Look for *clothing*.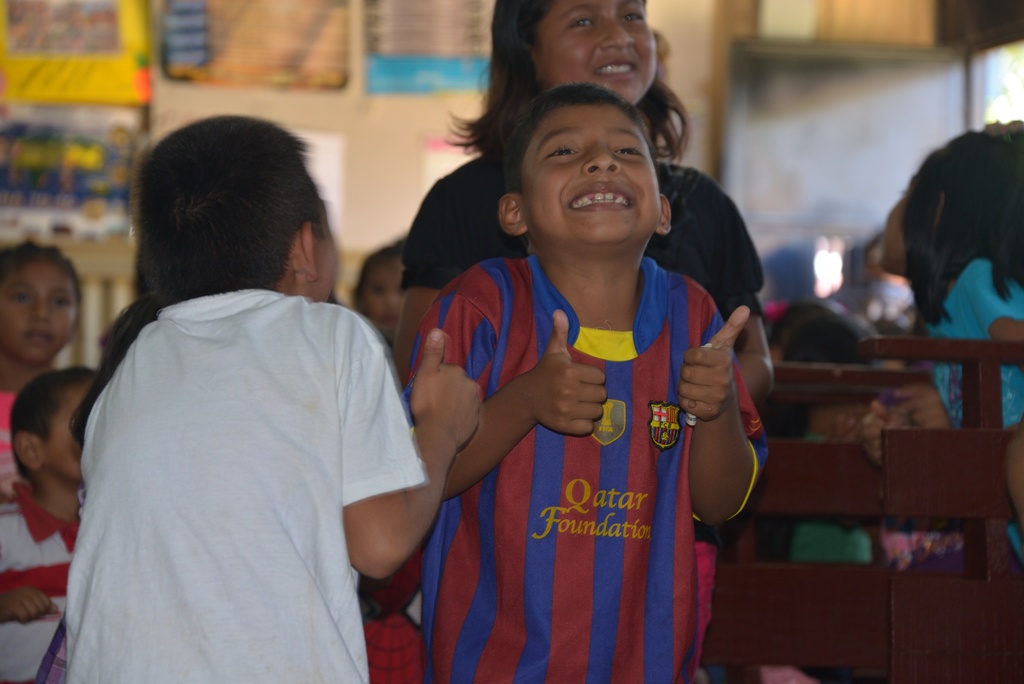
Found: pyautogui.locateOnScreen(0, 488, 106, 683).
